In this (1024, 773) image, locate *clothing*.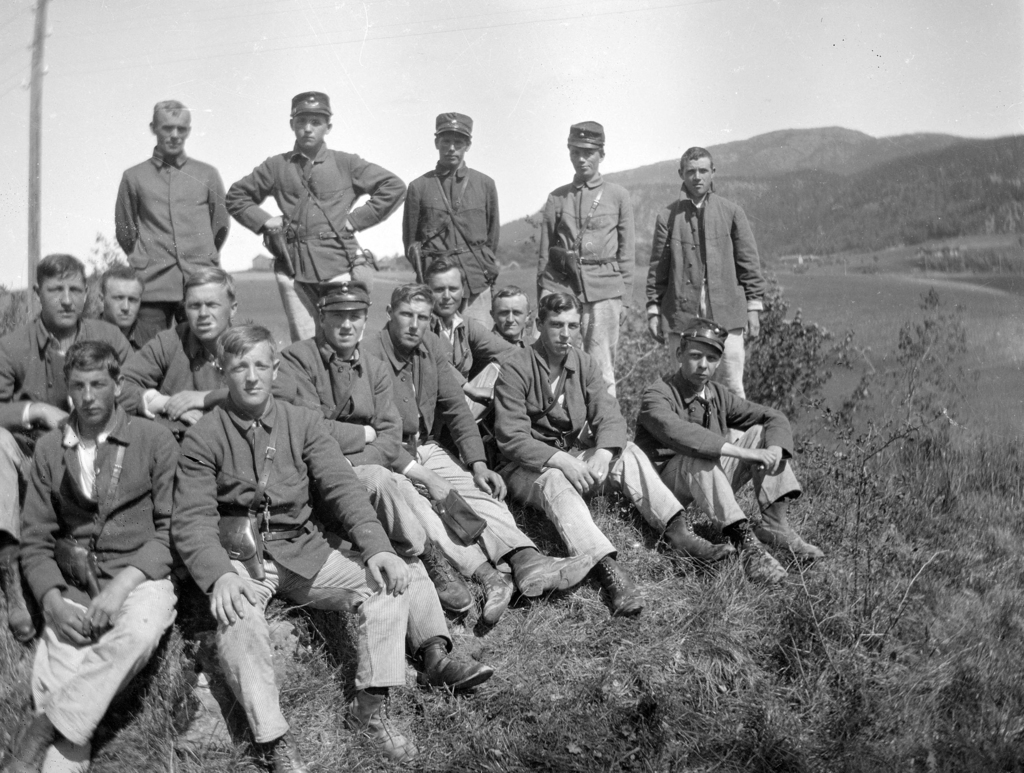
Bounding box: box(114, 156, 227, 326).
